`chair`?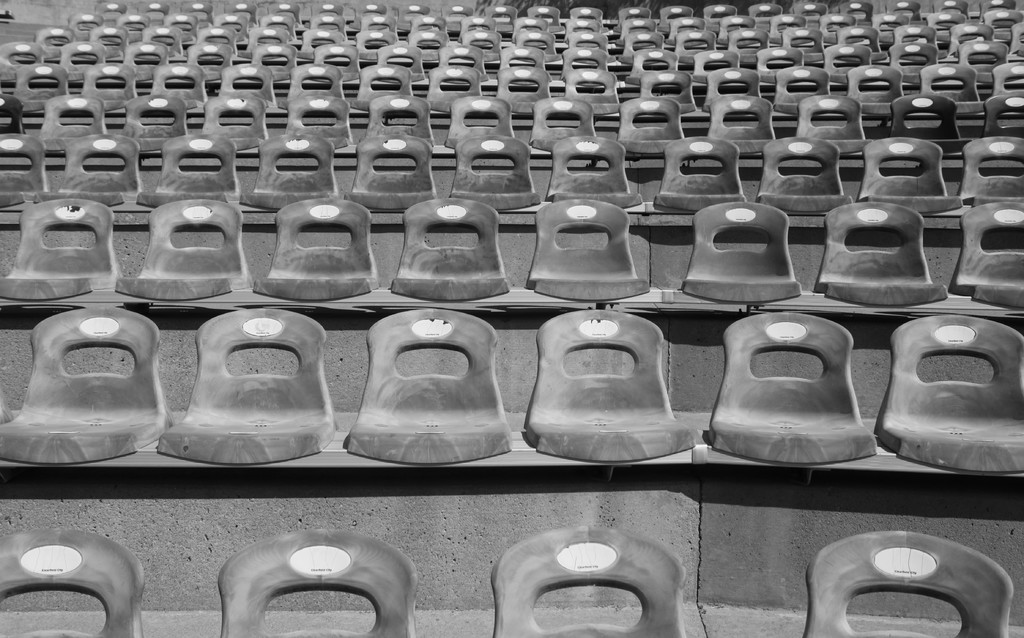
crop(339, 303, 512, 468)
